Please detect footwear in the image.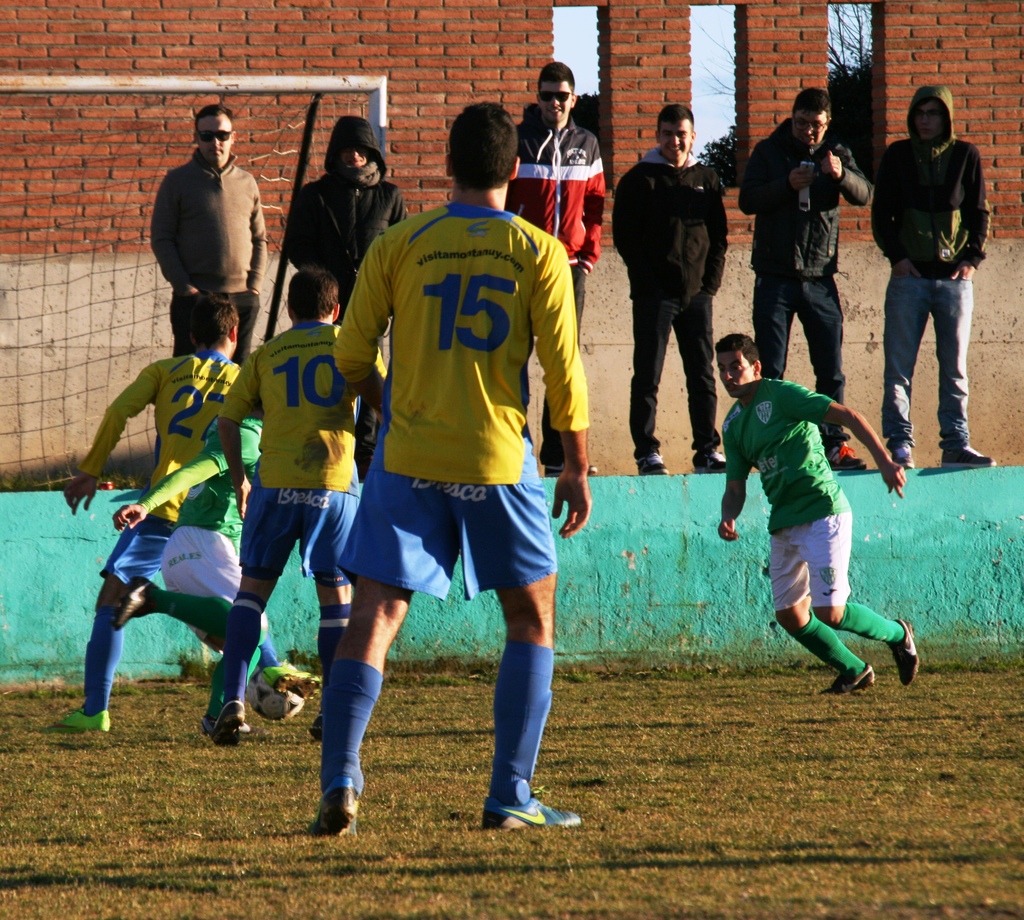
rect(890, 618, 929, 683).
